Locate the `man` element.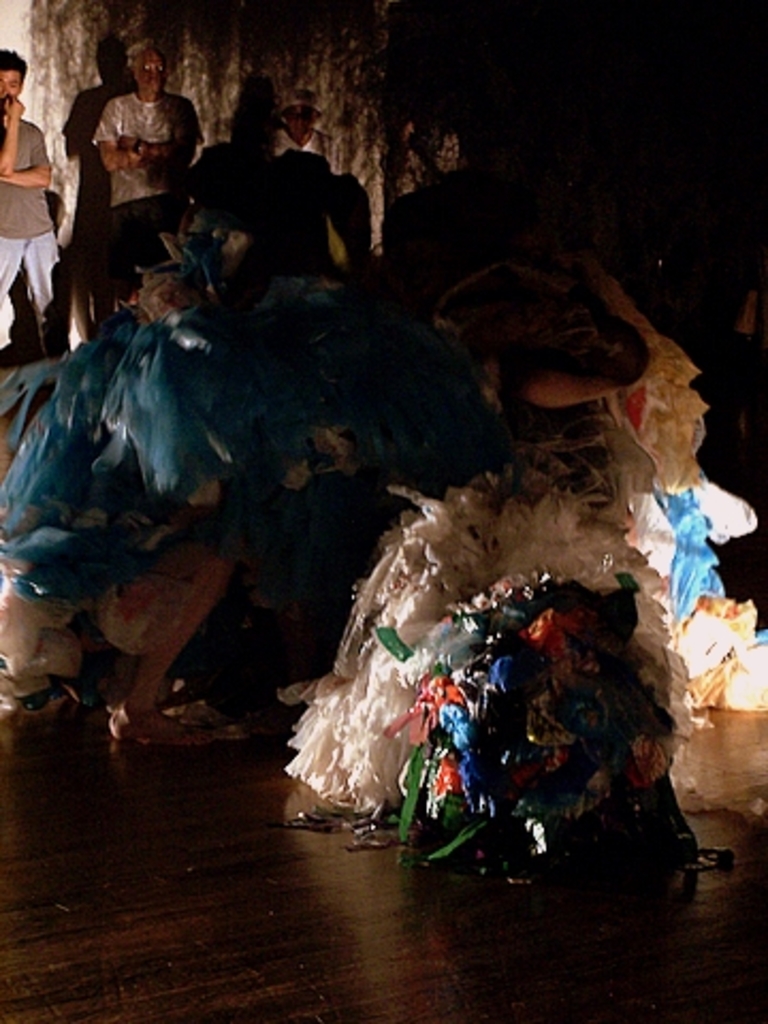
Element bbox: BBox(85, 38, 207, 358).
